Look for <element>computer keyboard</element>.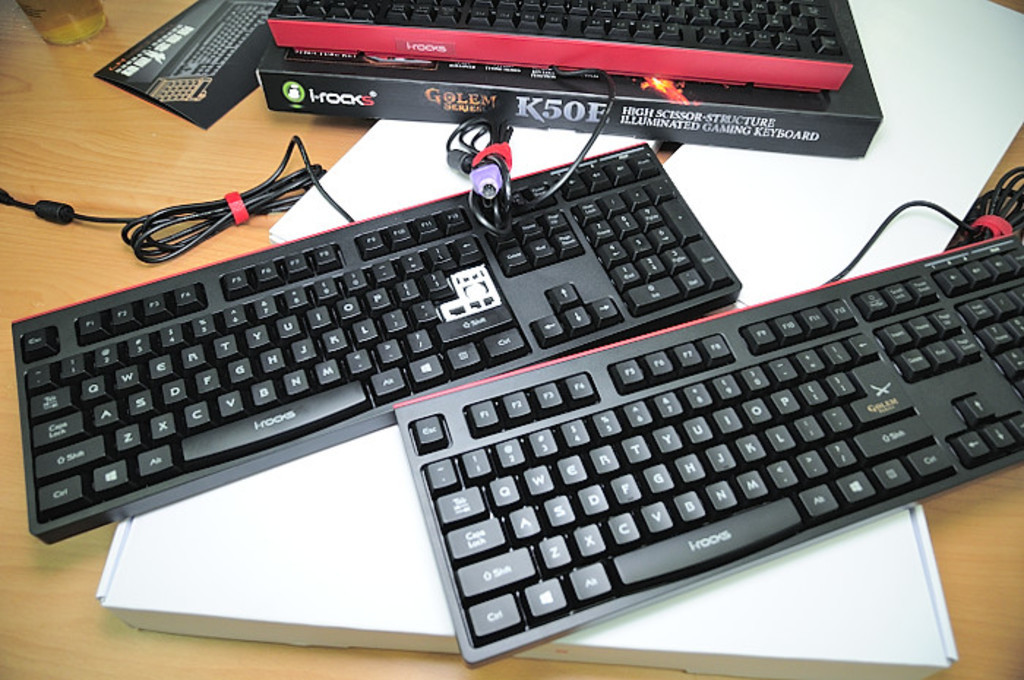
Found: box(142, 0, 274, 102).
